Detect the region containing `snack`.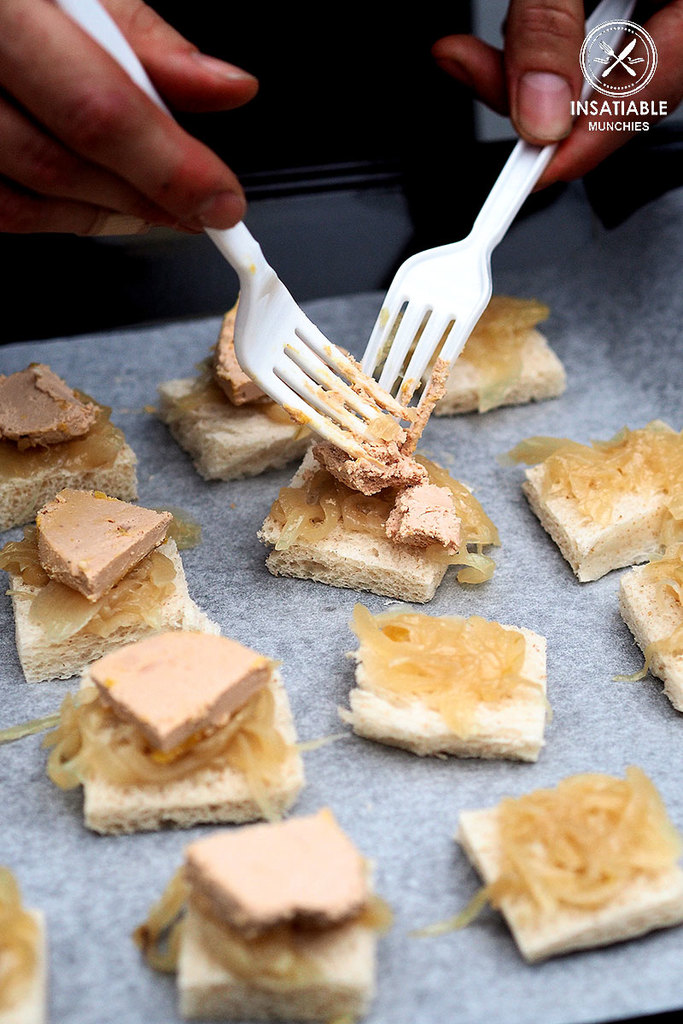
box=[131, 805, 374, 1021].
